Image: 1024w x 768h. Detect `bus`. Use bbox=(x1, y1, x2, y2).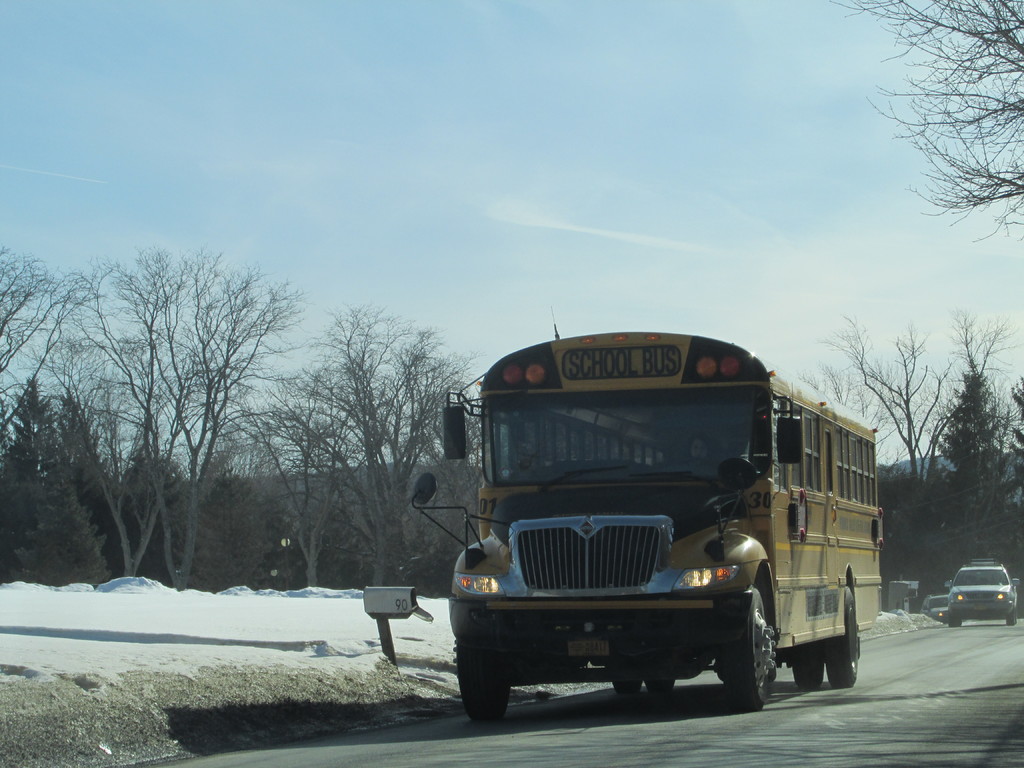
bbox=(405, 333, 885, 712).
